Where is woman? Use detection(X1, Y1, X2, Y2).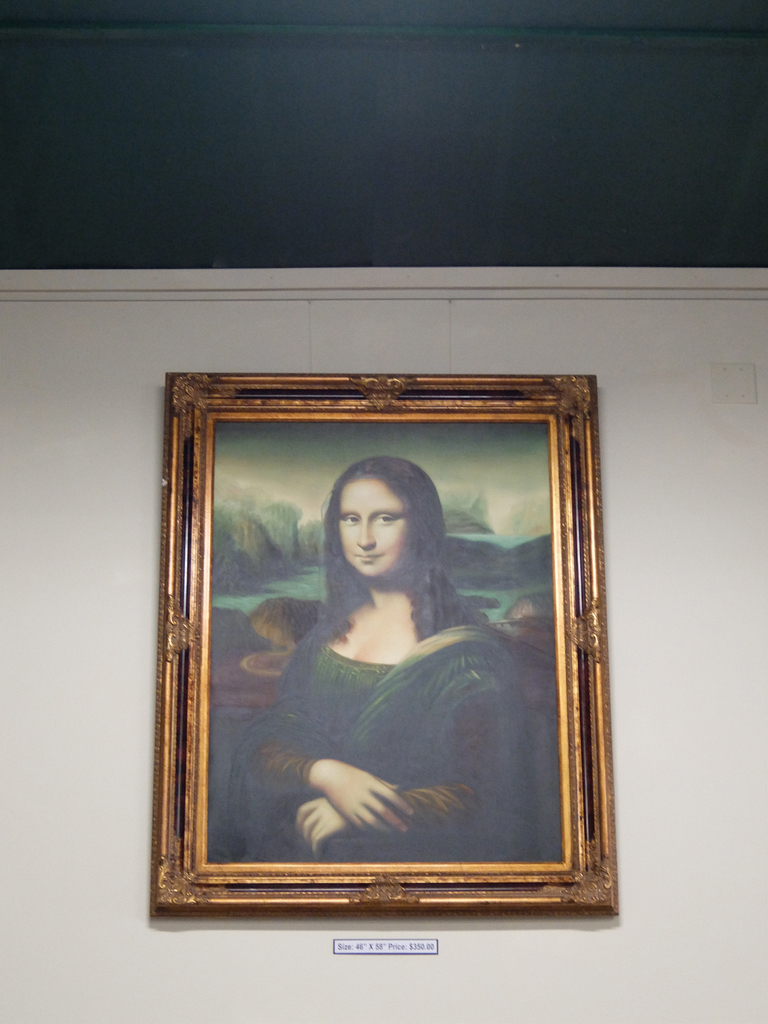
detection(217, 412, 557, 874).
